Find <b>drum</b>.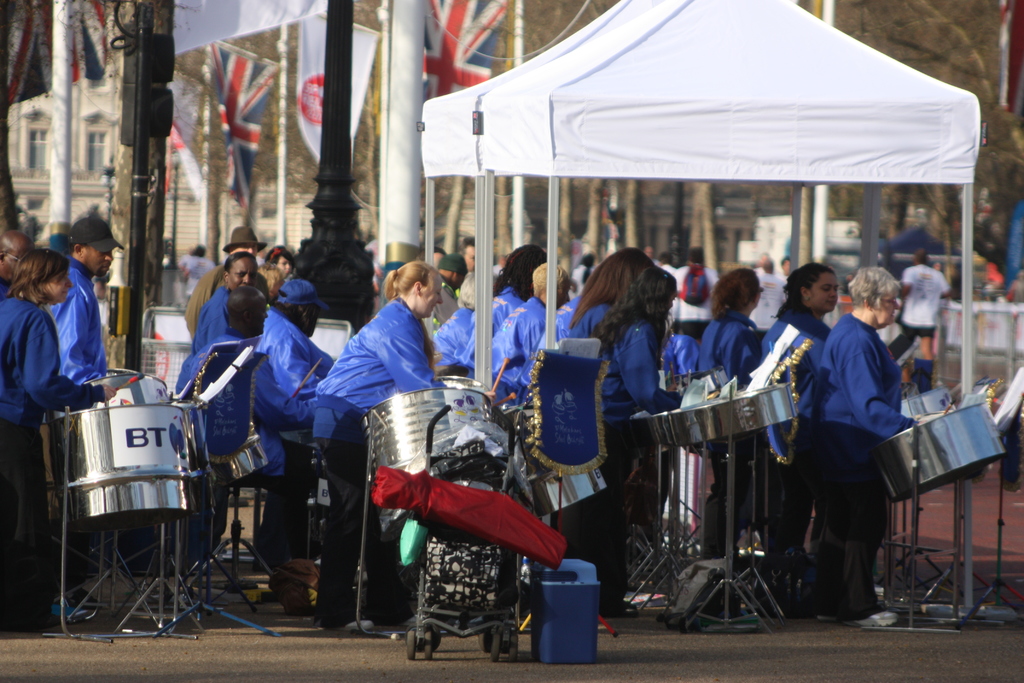
bbox=[49, 370, 172, 416].
